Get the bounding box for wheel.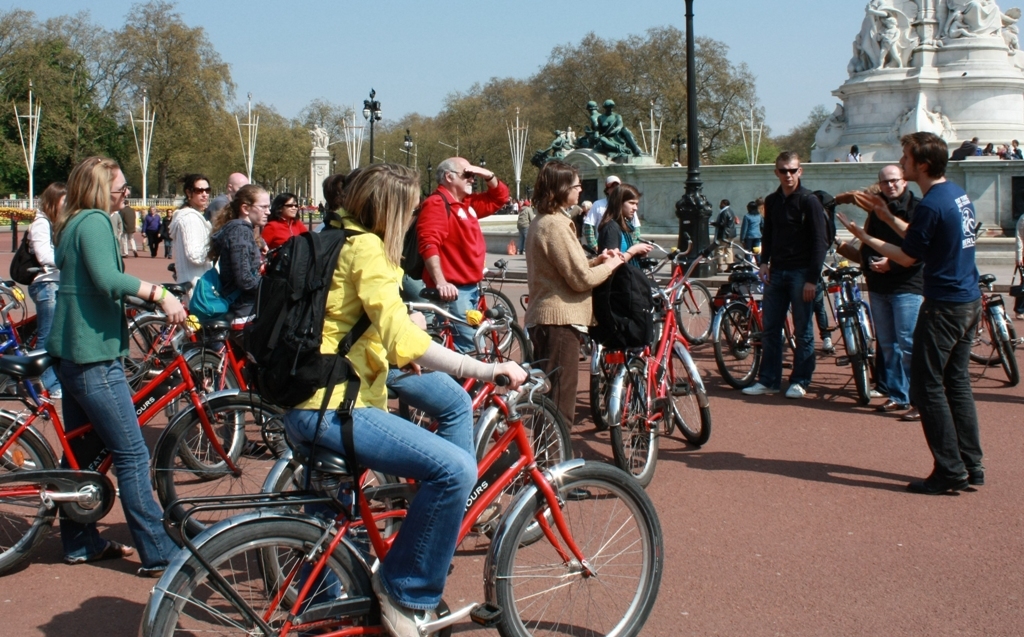
(left=138, top=515, right=376, bottom=636).
